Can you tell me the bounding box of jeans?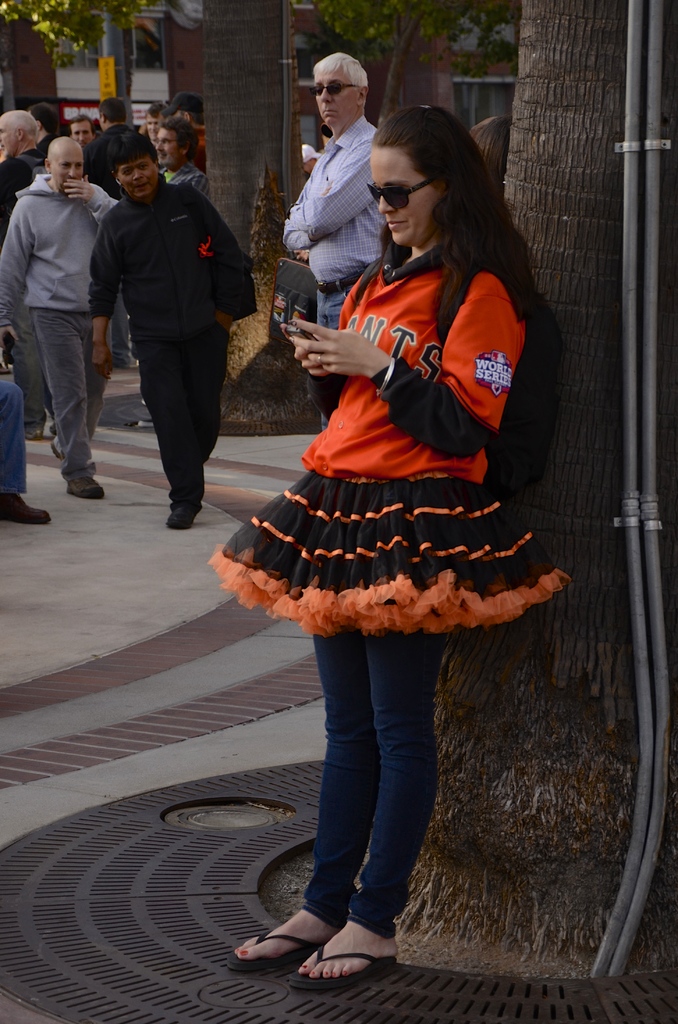
297 625 449 943.
